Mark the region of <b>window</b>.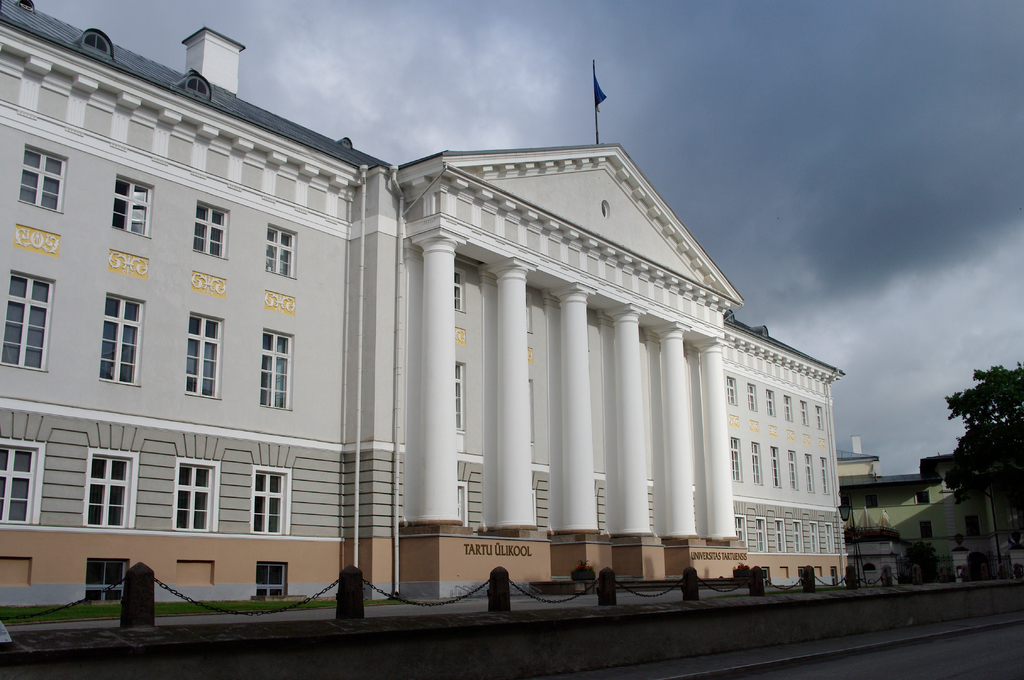
Region: [left=787, top=455, right=799, bottom=492].
